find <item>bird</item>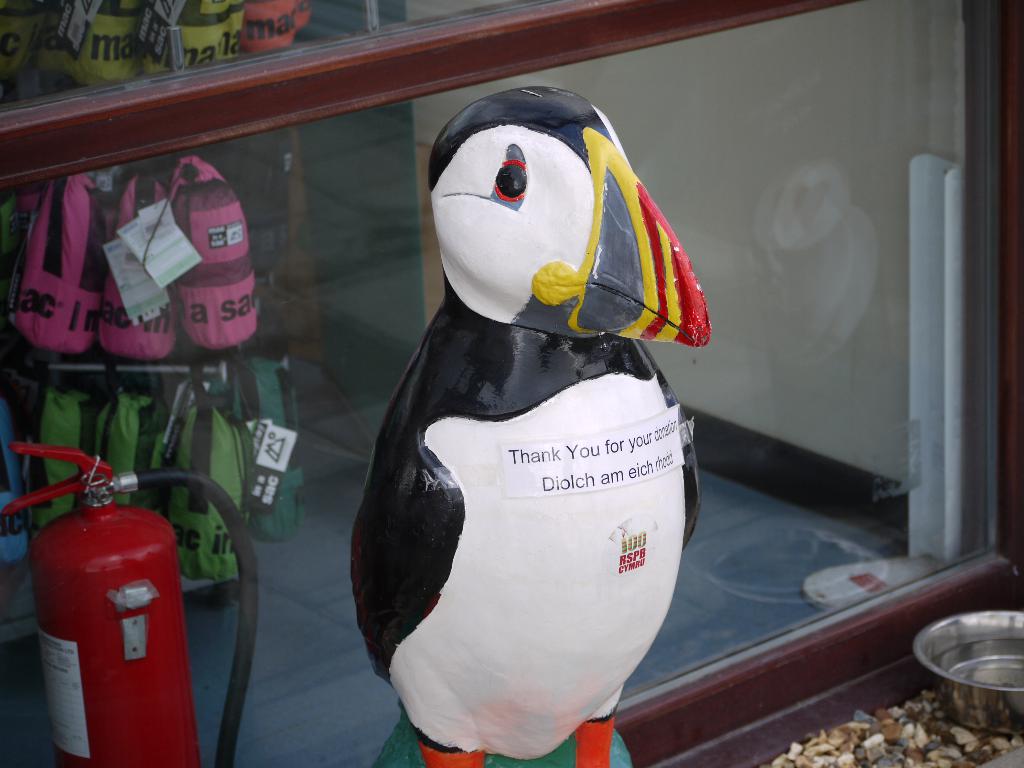
l=319, t=84, r=726, b=754
